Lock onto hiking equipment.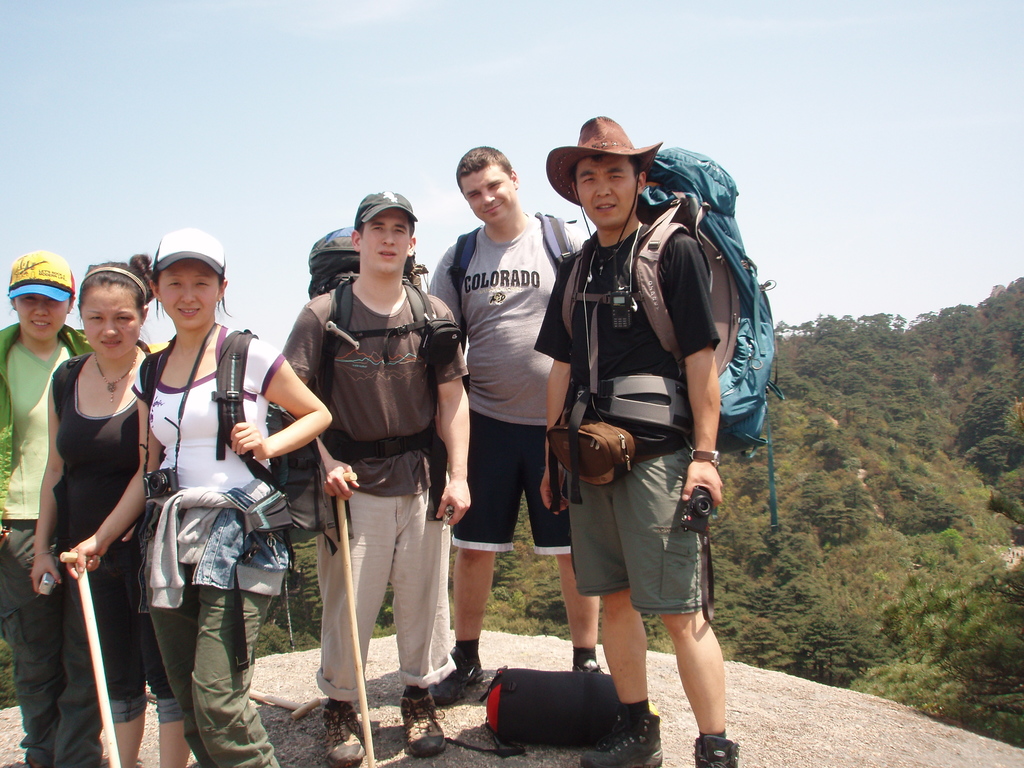
Locked: bbox=[332, 474, 369, 767].
